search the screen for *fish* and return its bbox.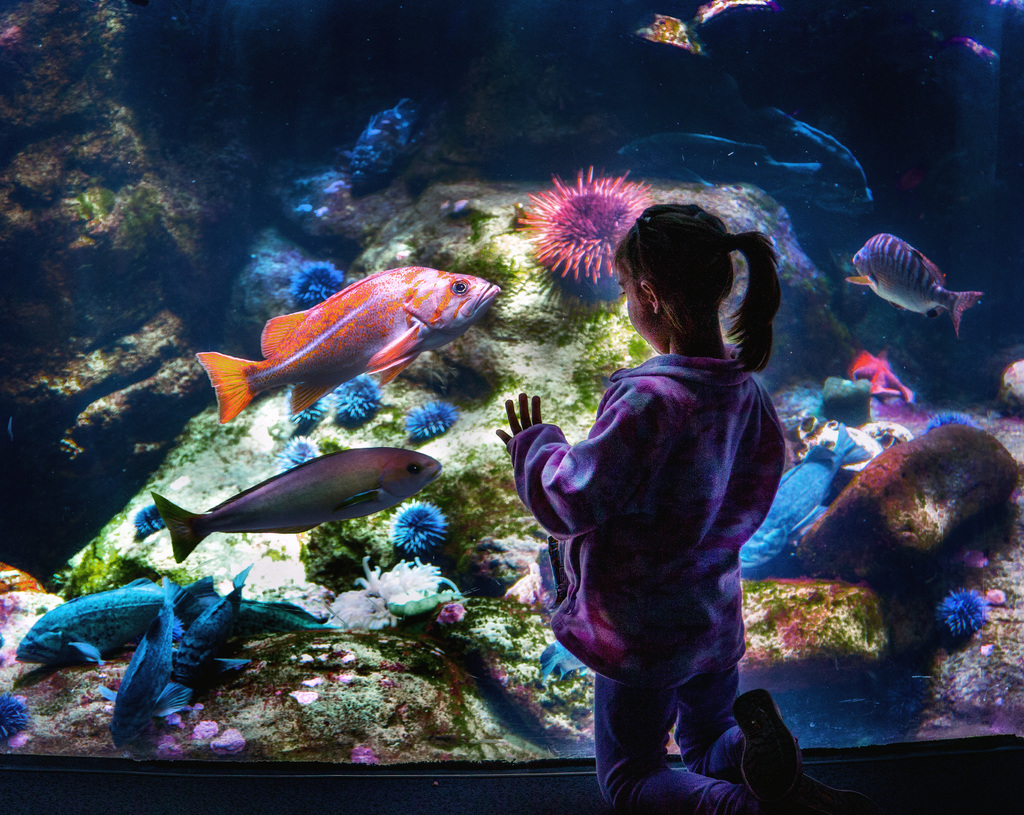
Found: locate(170, 564, 251, 687).
